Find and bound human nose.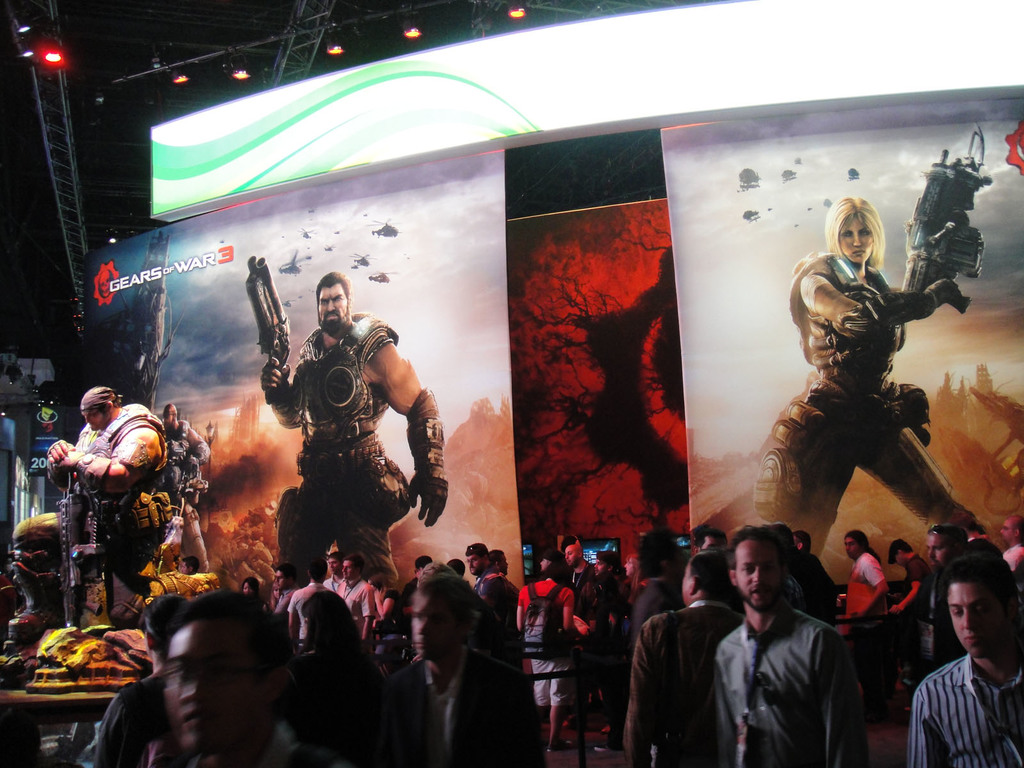
Bound: [998, 526, 1004, 534].
